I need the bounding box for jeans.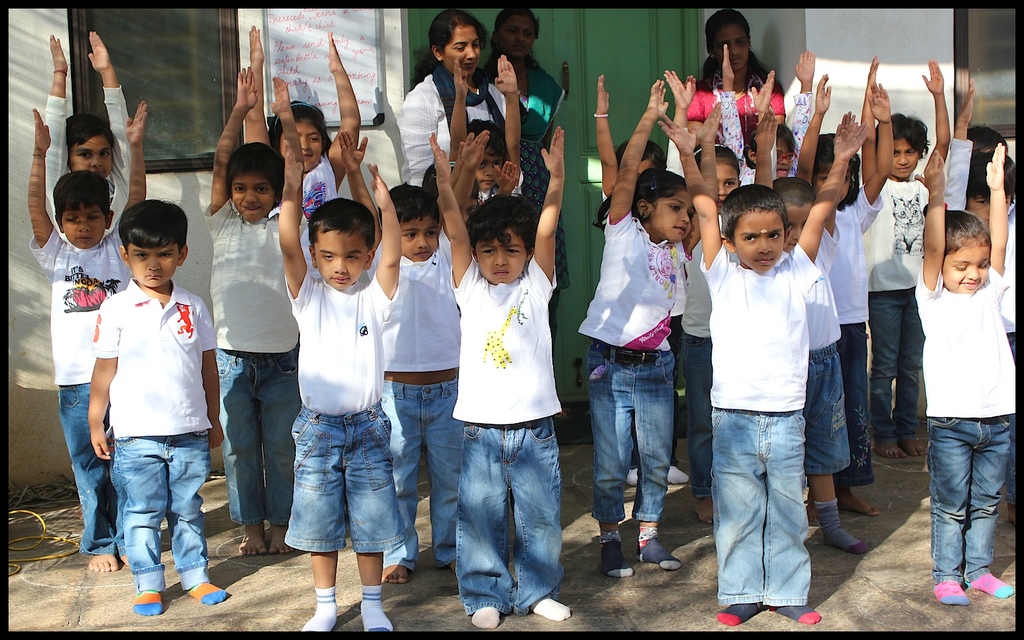
Here it is: [x1=58, y1=381, x2=124, y2=551].
